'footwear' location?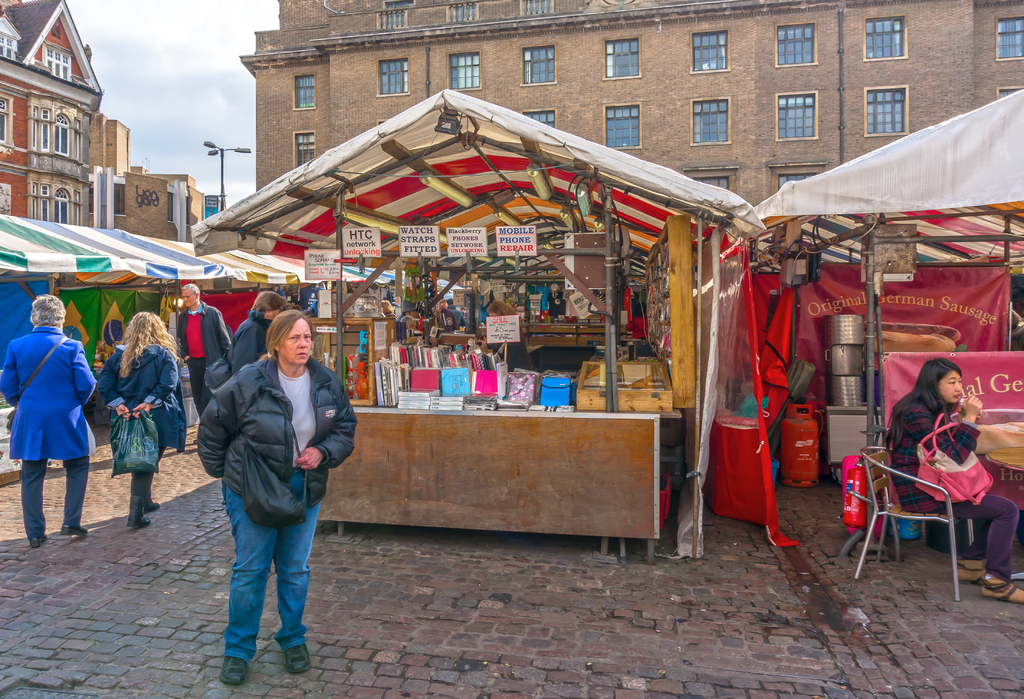
left=145, top=495, right=163, bottom=509
